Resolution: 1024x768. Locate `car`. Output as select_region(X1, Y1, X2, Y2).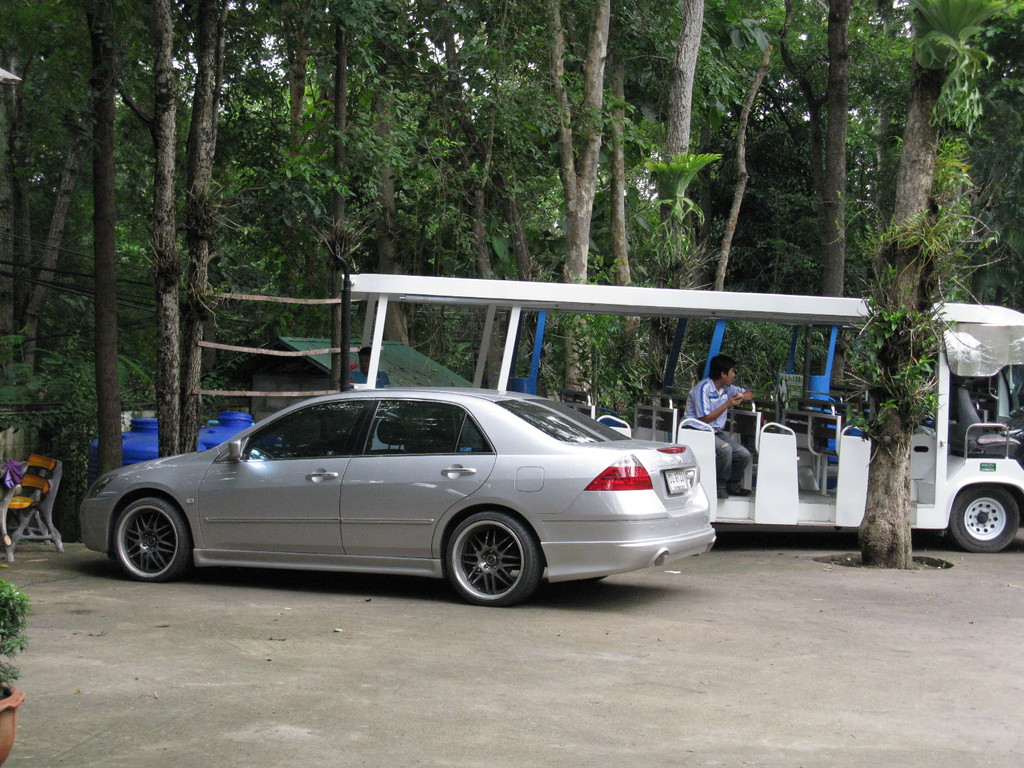
select_region(74, 384, 708, 612).
